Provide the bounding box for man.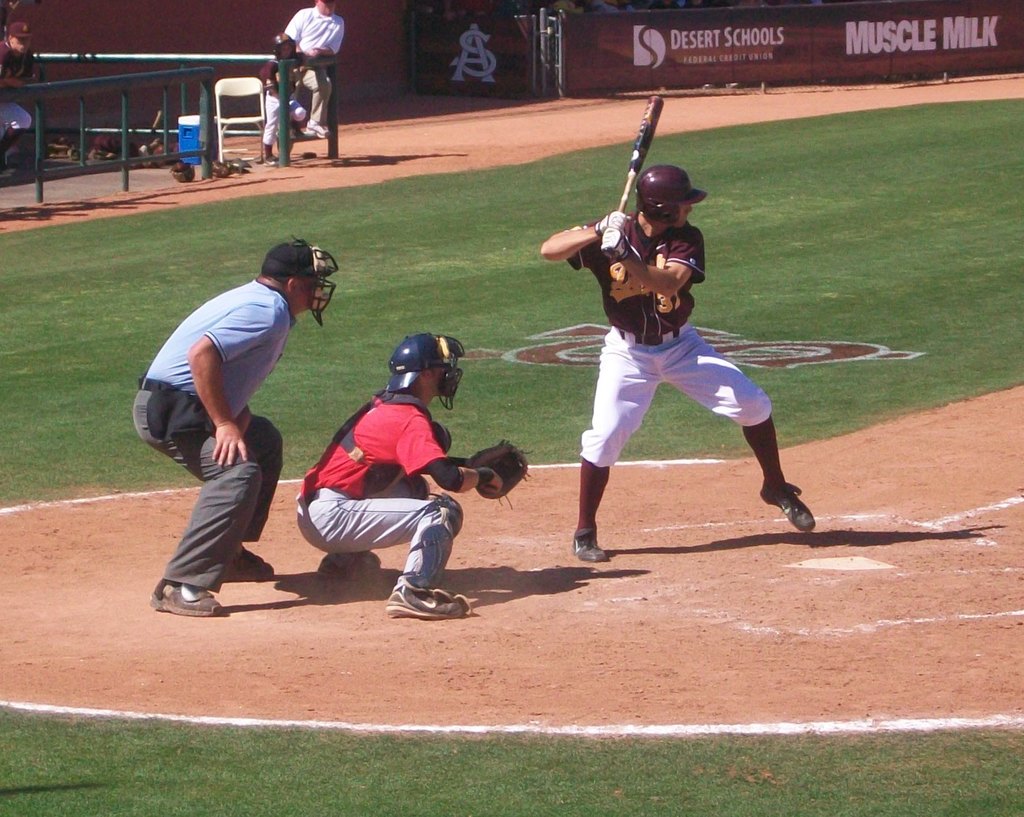
bbox=(540, 153, 830, 575).
